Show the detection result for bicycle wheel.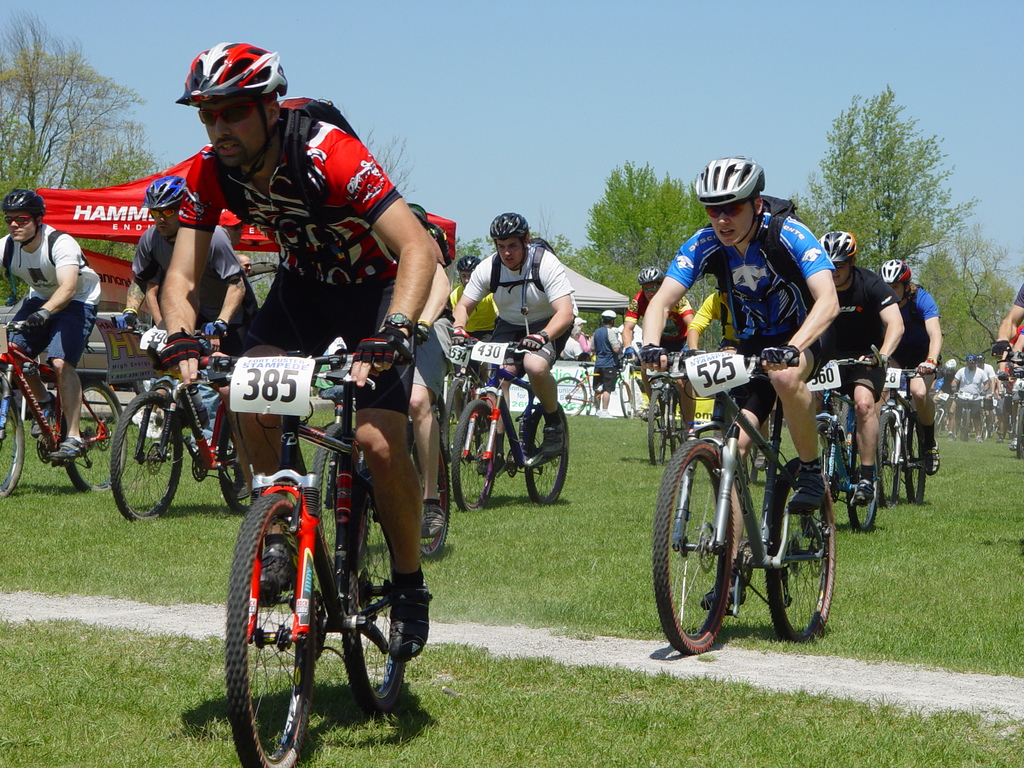
box(420, 437, 453, 559).
